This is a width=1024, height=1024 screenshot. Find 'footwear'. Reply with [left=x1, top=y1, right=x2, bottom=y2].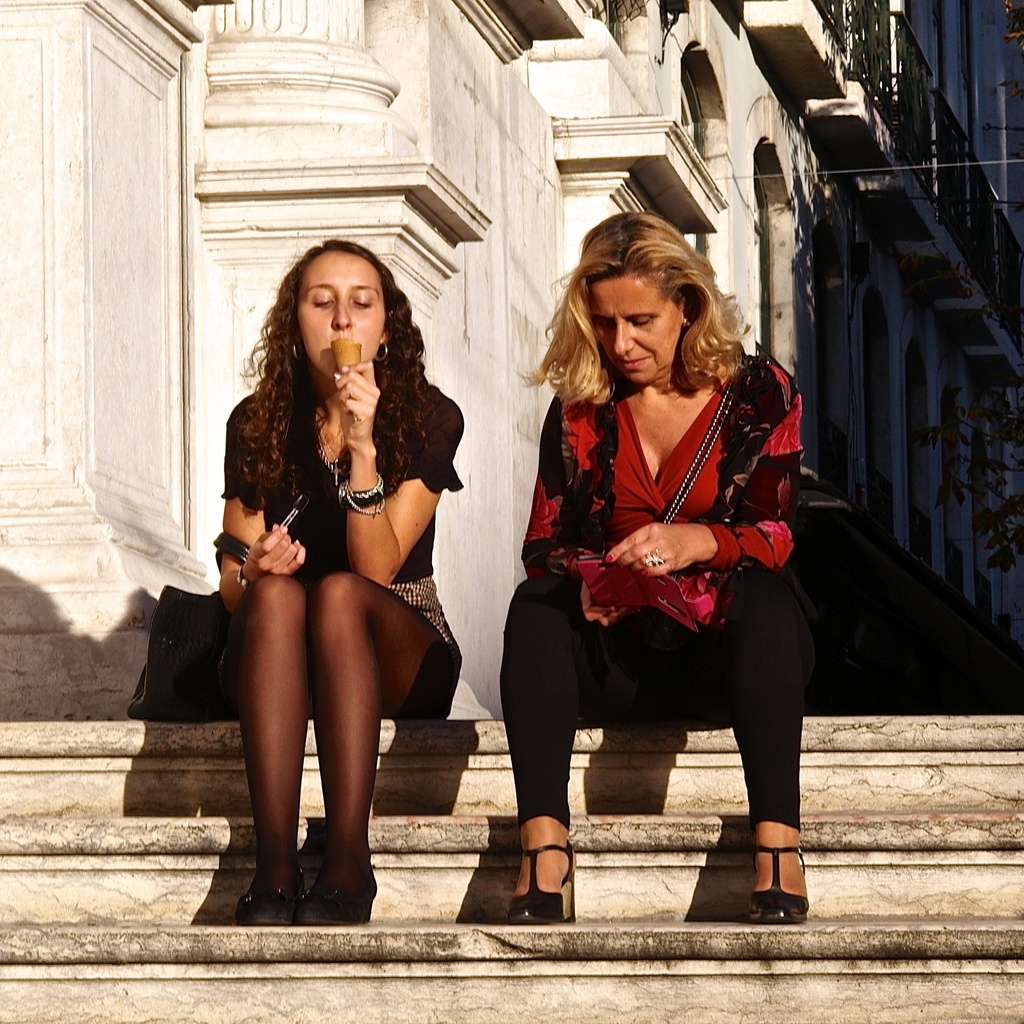
[left=744, top=833, right=810, bottom=922].
